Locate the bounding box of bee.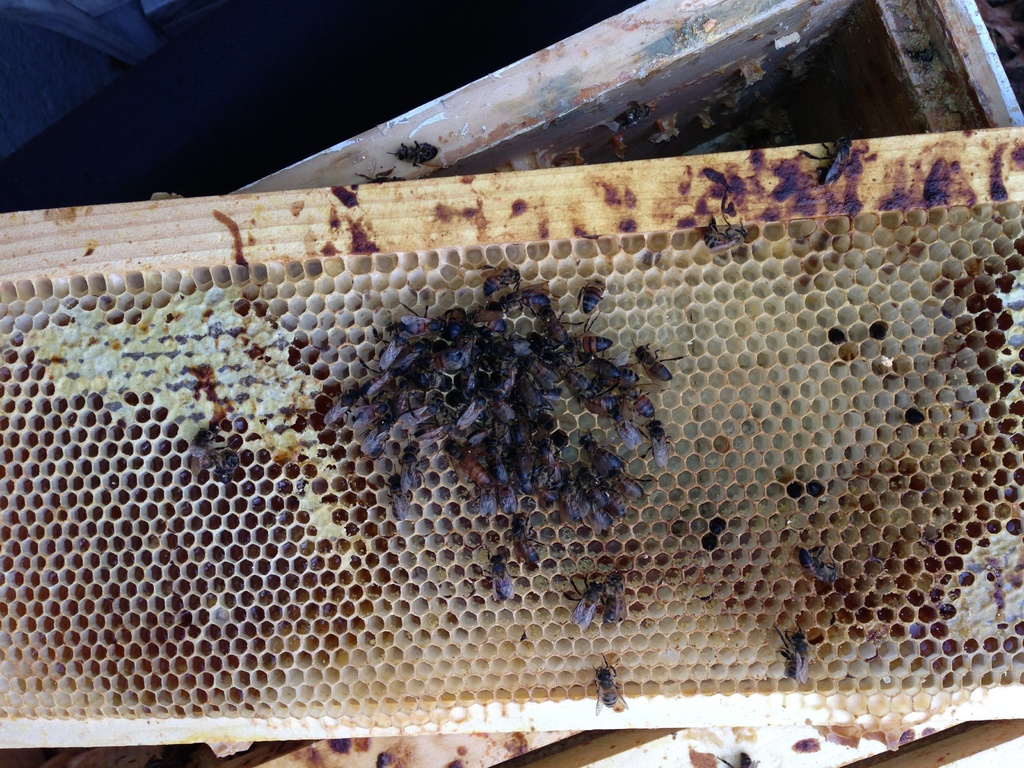
Bounding box: crop(801, 129, 863, 195).
